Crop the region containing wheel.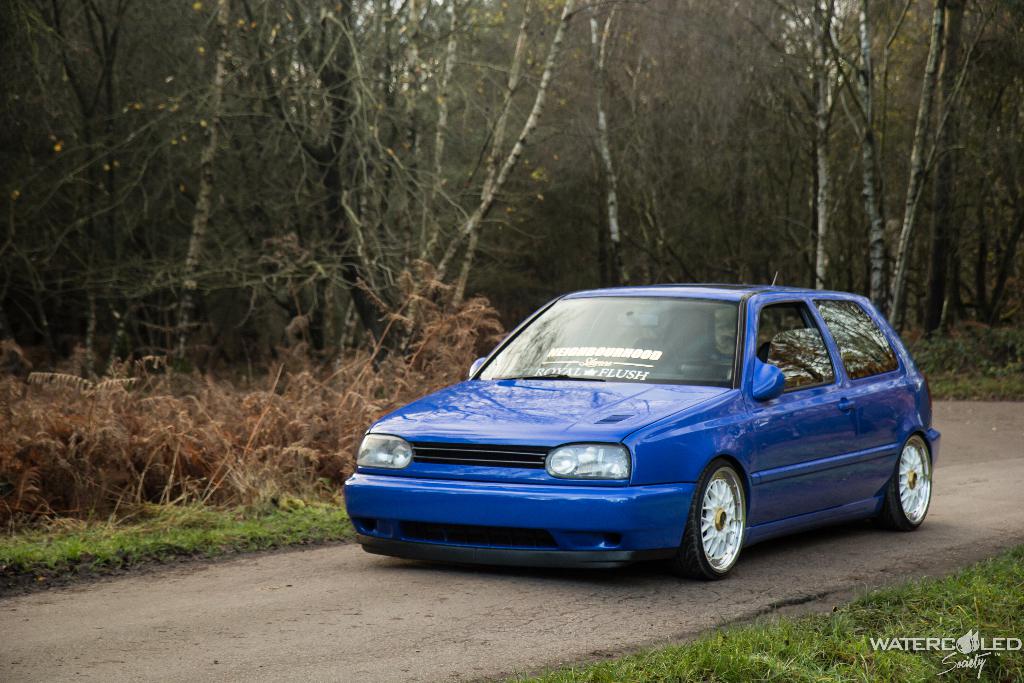
Crop region: x1=883, y1=436, x2=936, y2=531.
